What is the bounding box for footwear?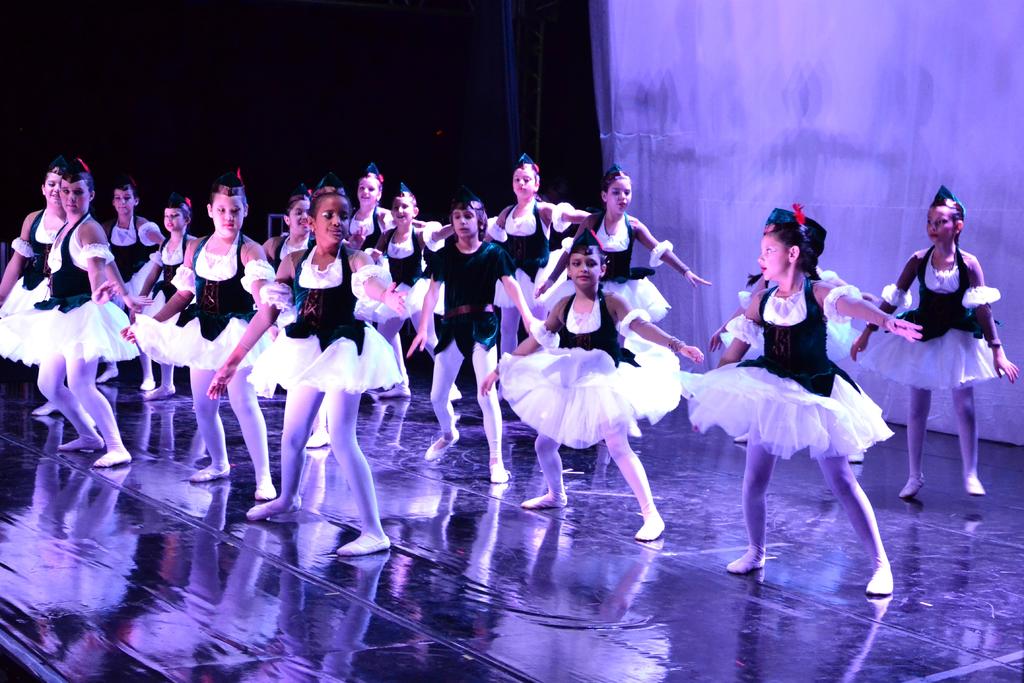
[x1=449, y1=386, x2=461, y2=401].
